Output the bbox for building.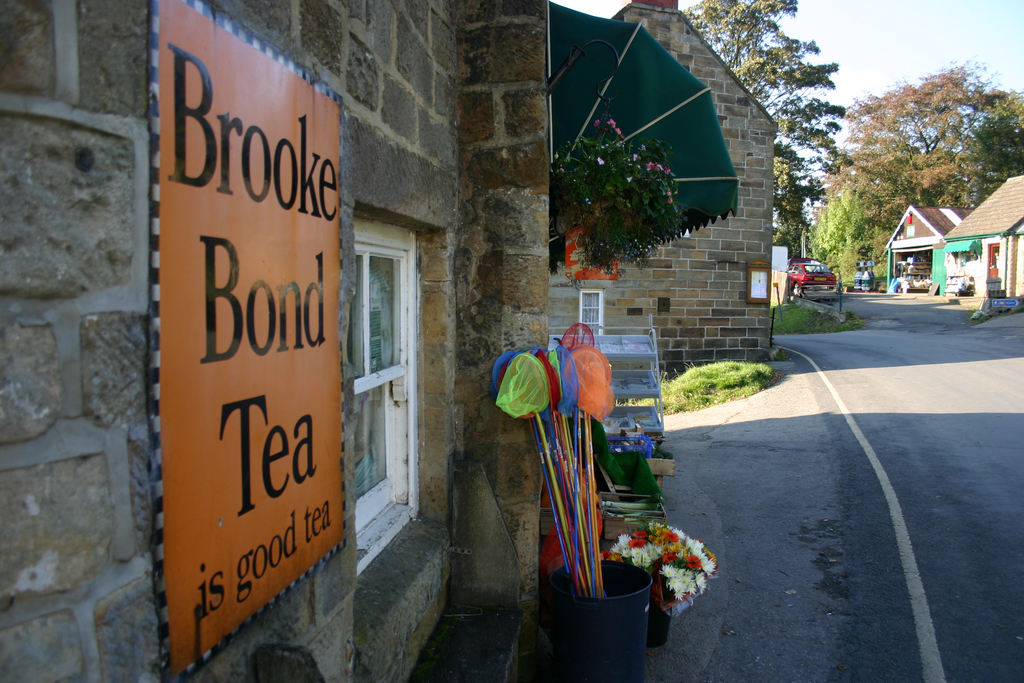
select_region(547, 0, 787, 358).
